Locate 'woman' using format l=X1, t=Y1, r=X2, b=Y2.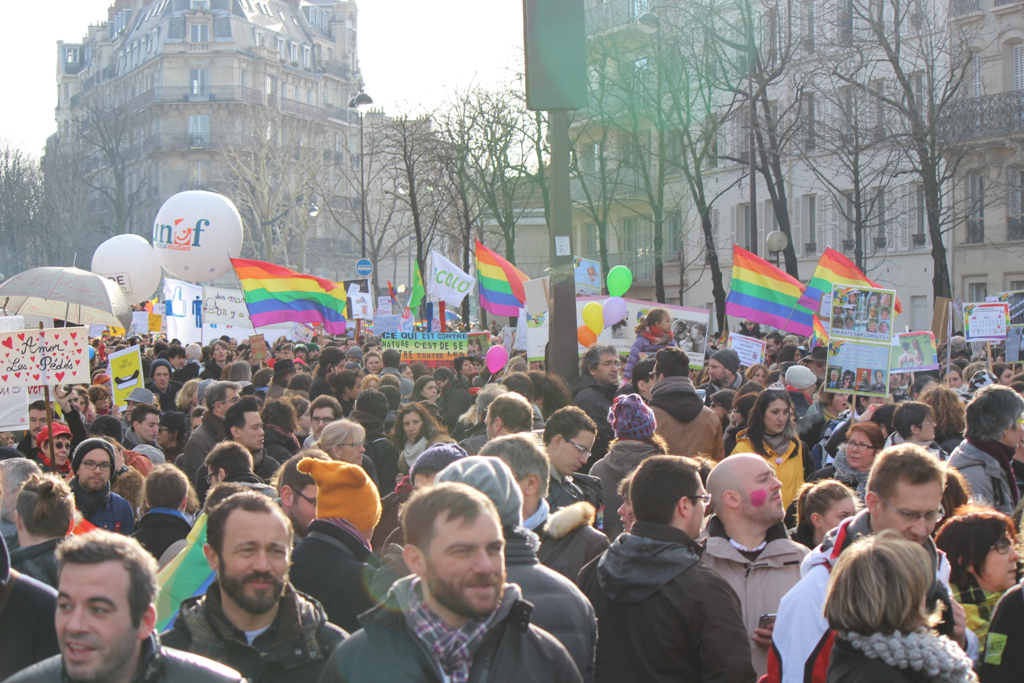
l=746, t=363, r=768, b=385.
